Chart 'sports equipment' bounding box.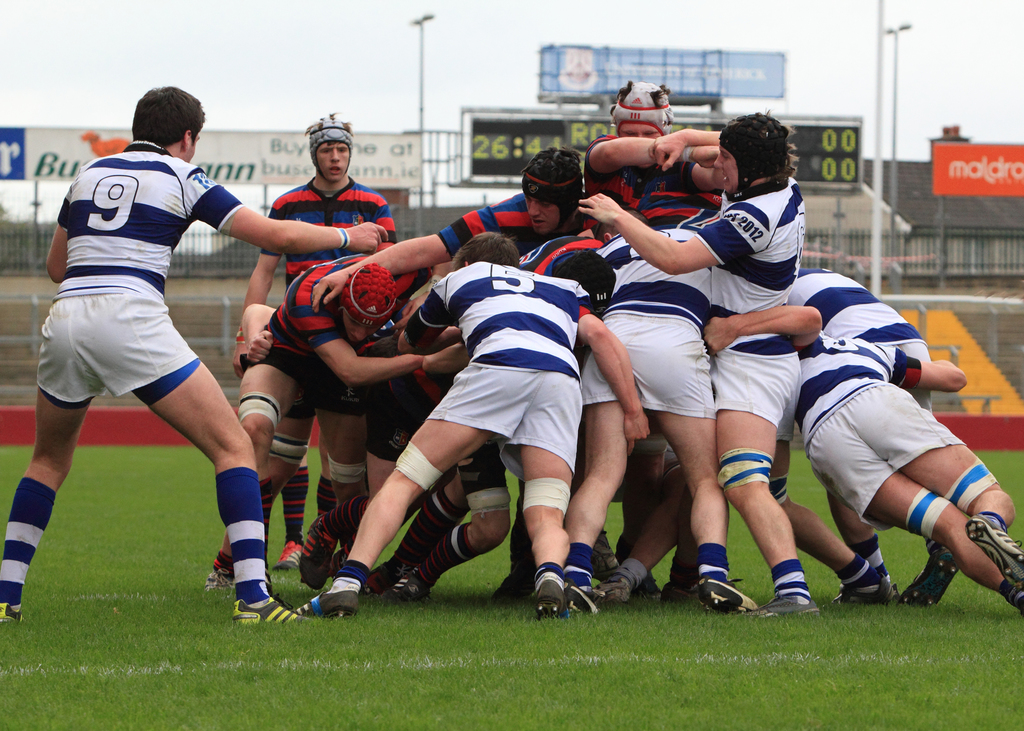
Charted: [718, 115, 786, 201].
